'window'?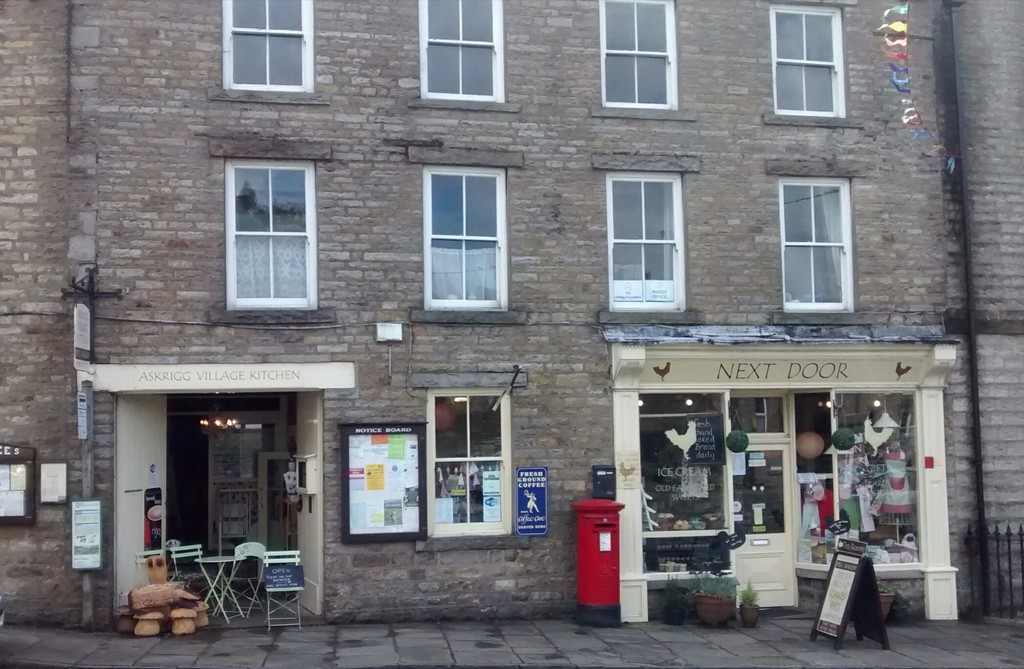
detection(598, 0, 680, 111)
